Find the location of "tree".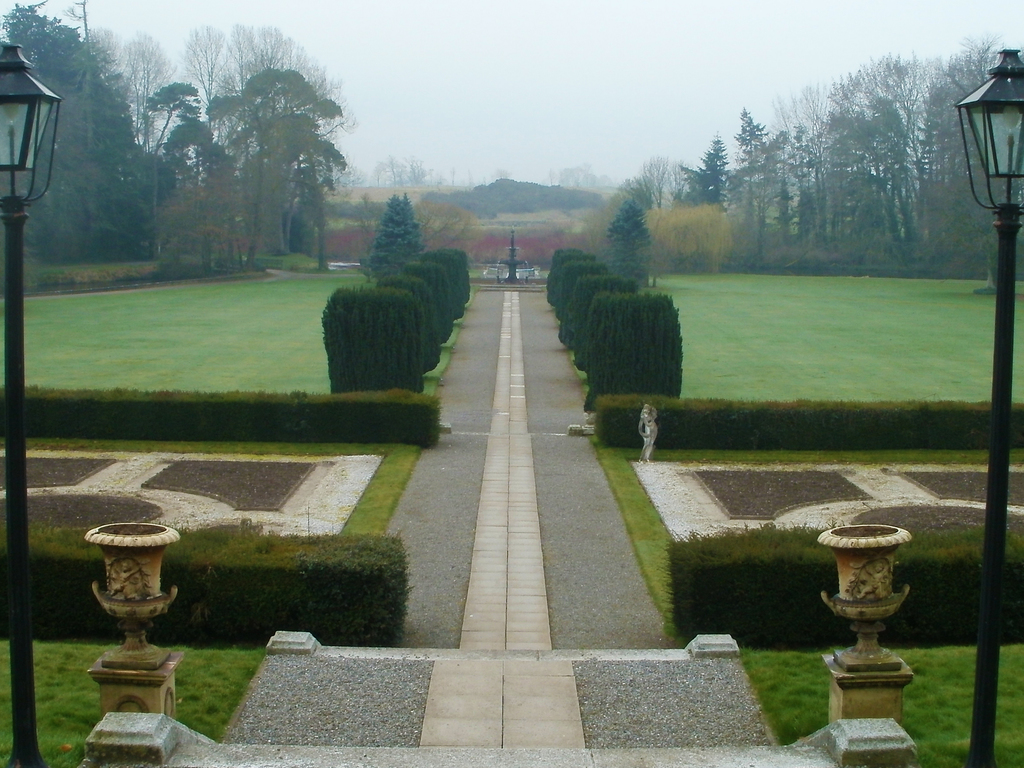
Location: box(735, 131, 787, 266).
